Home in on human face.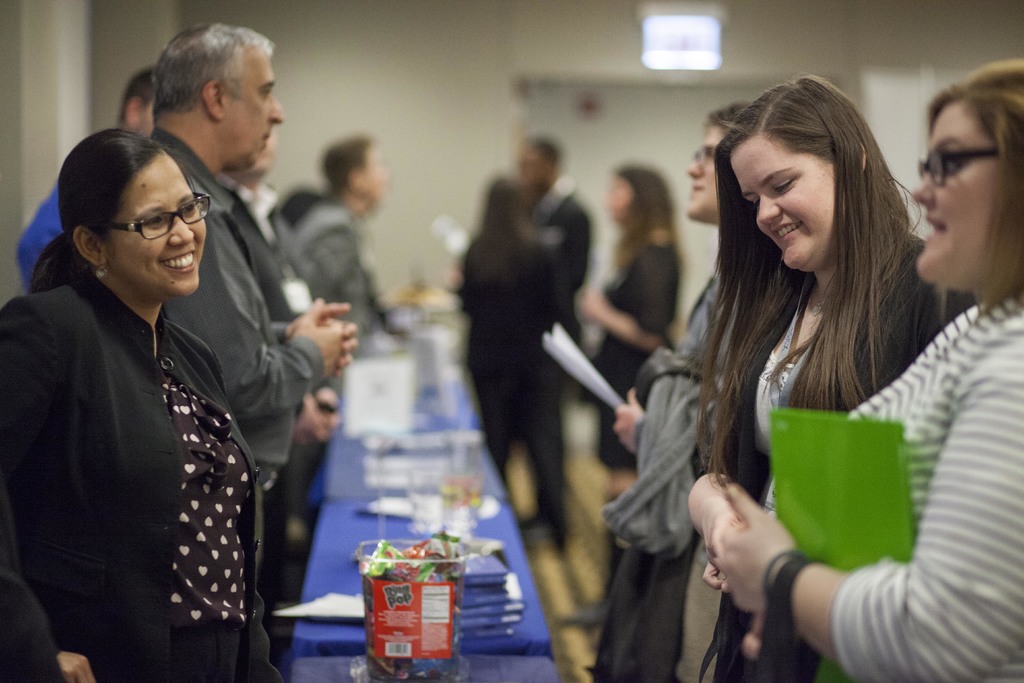
Homed in at crop(221, 53, 285, 169).
